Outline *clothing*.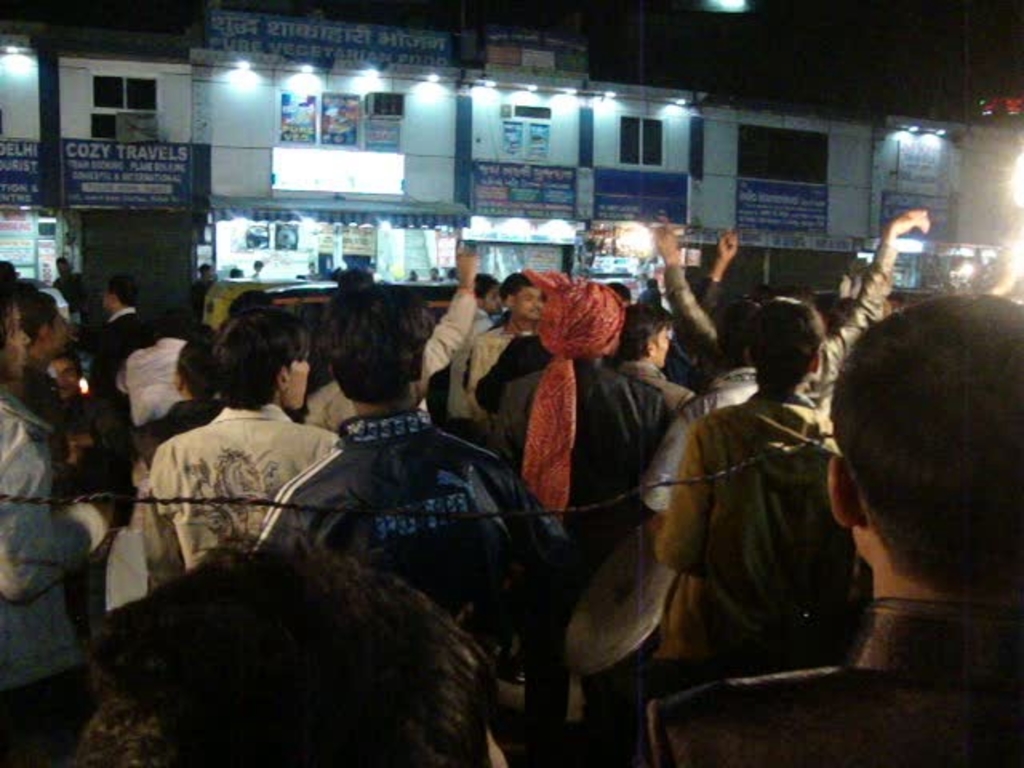
Outline: 662,392,872,696.
